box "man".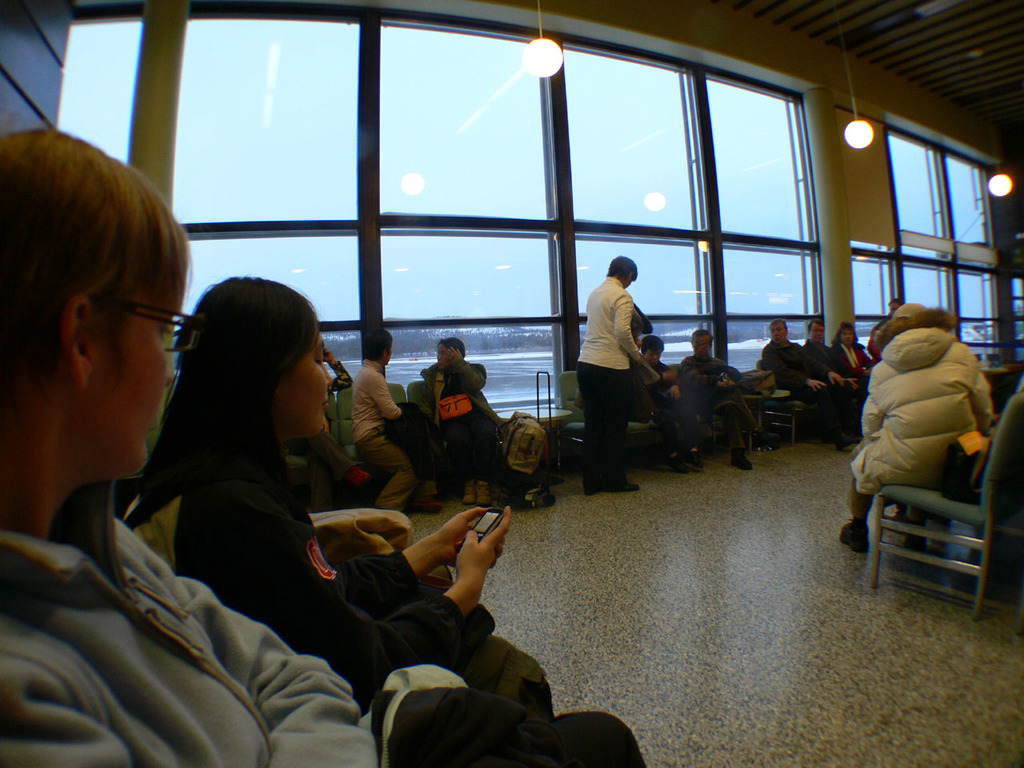
683:331:756:474.
